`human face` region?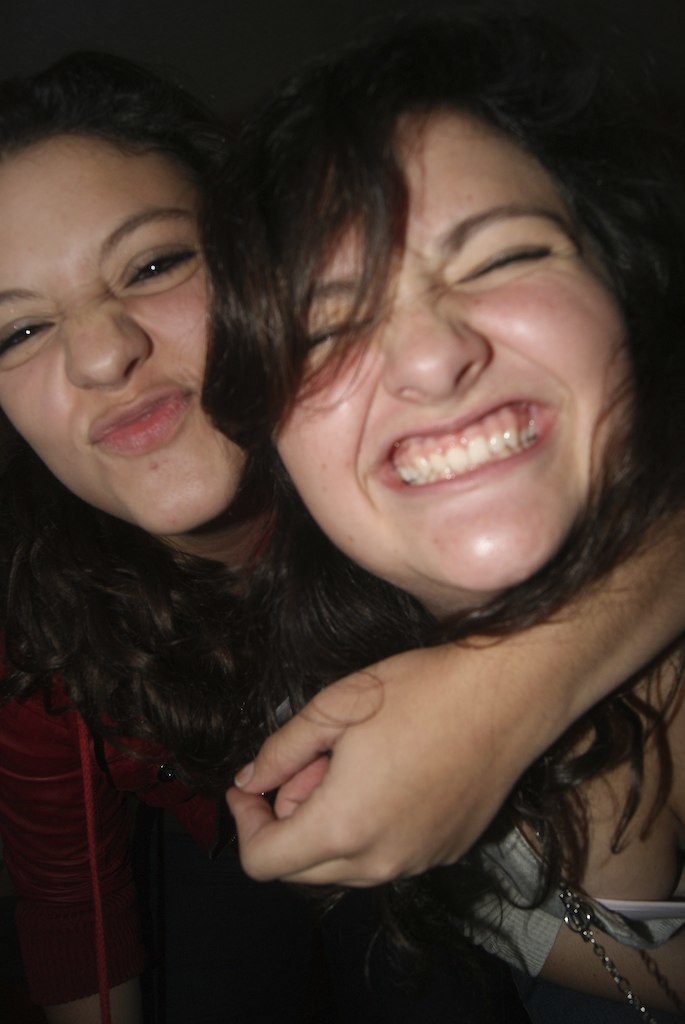
0:125:246:538
